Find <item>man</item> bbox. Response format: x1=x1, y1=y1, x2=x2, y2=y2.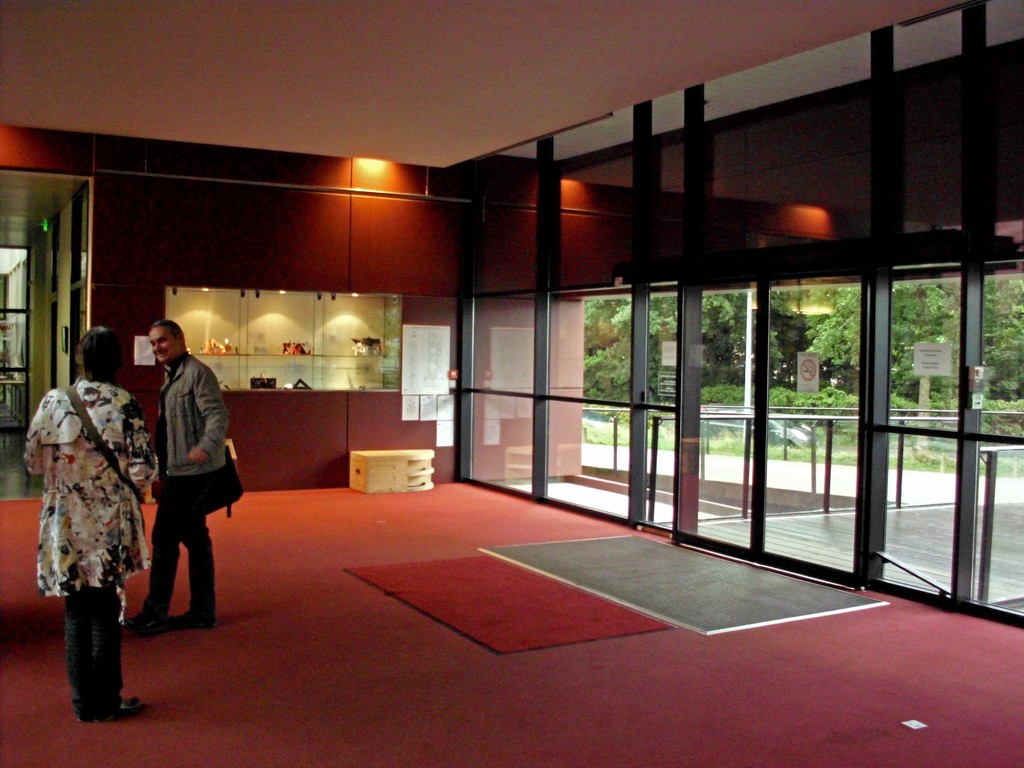
x1=122, y1=336, x2=226, y2=649.
